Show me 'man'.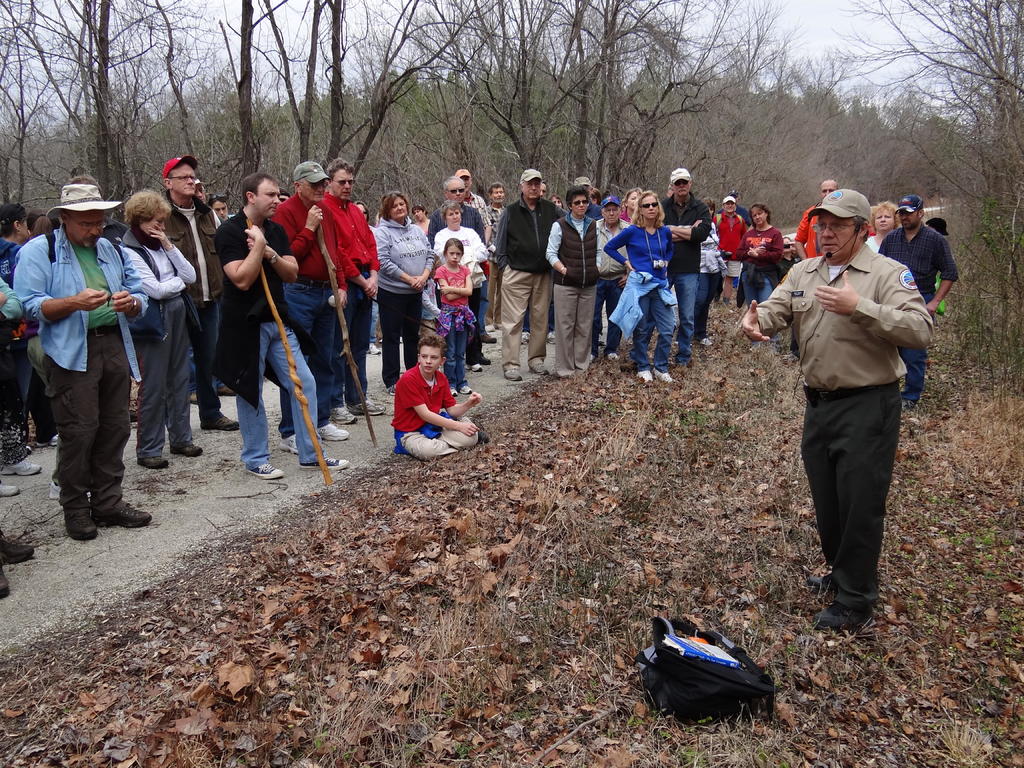
'man' is here: region(591, 195, 636, 361).
